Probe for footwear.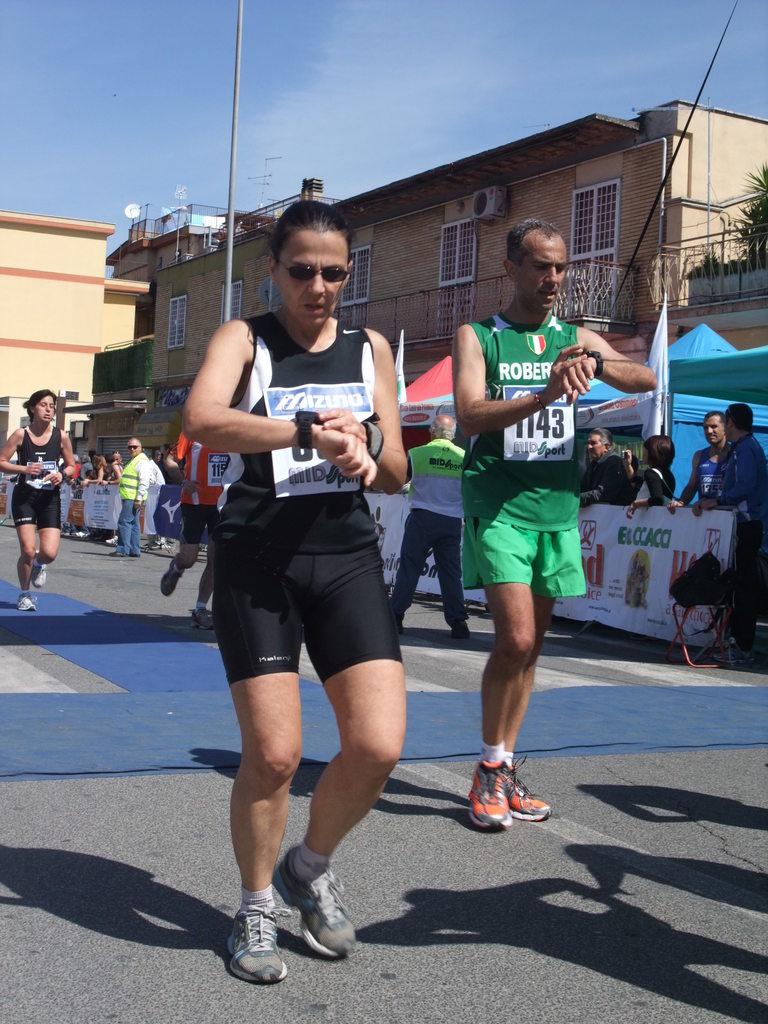
Probe result: rect(33, 554, 42, 583).
